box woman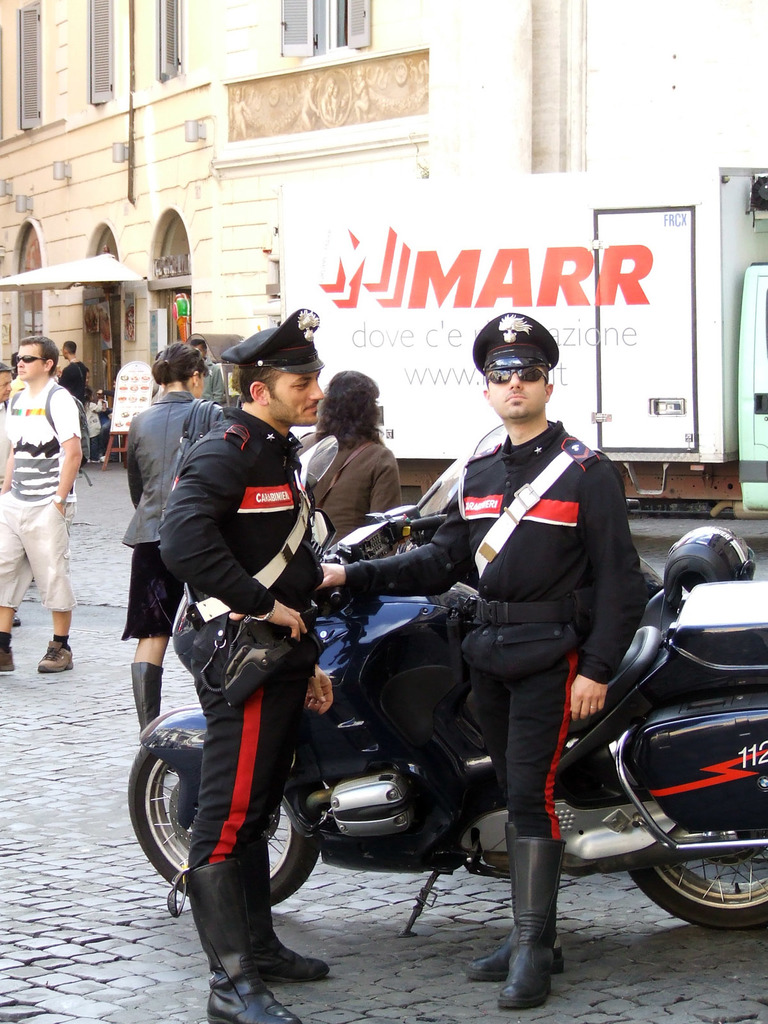
box=[119, 340, 221, 735]
